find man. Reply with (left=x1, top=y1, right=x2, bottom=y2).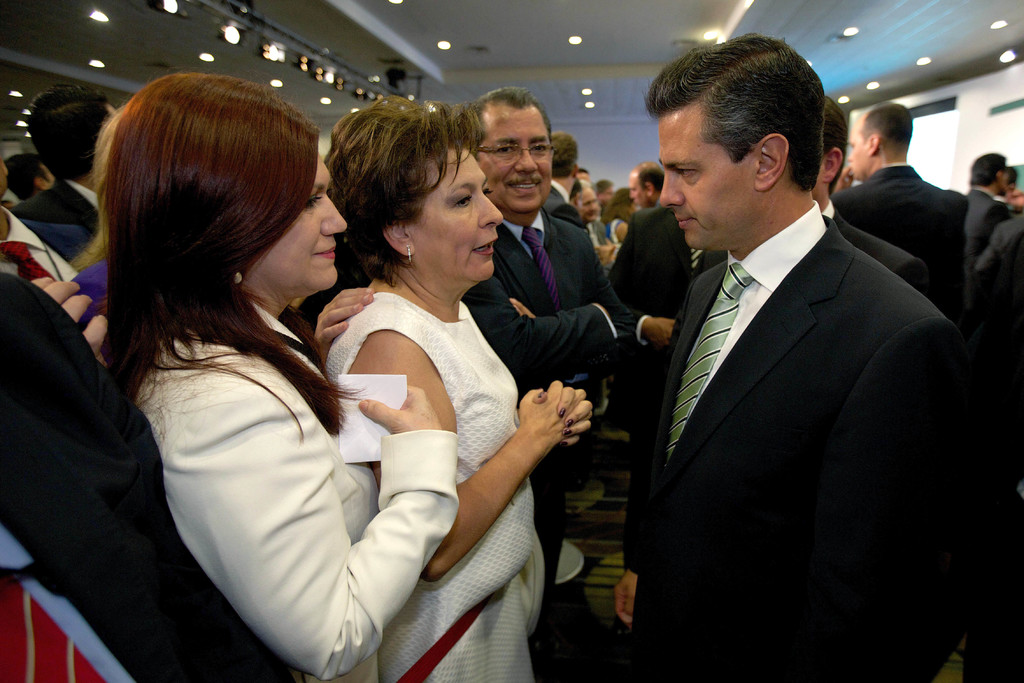
(left=463, top=95, right=612, bottom=680).
